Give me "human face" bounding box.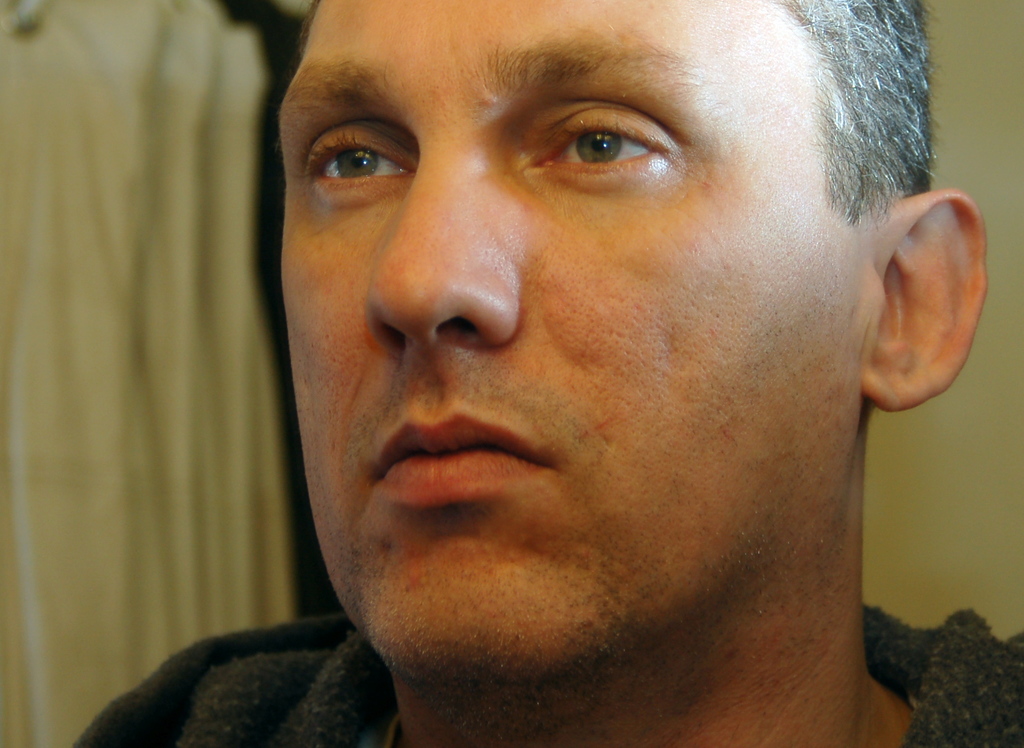
l=275, t=0, r=820, b=670.
